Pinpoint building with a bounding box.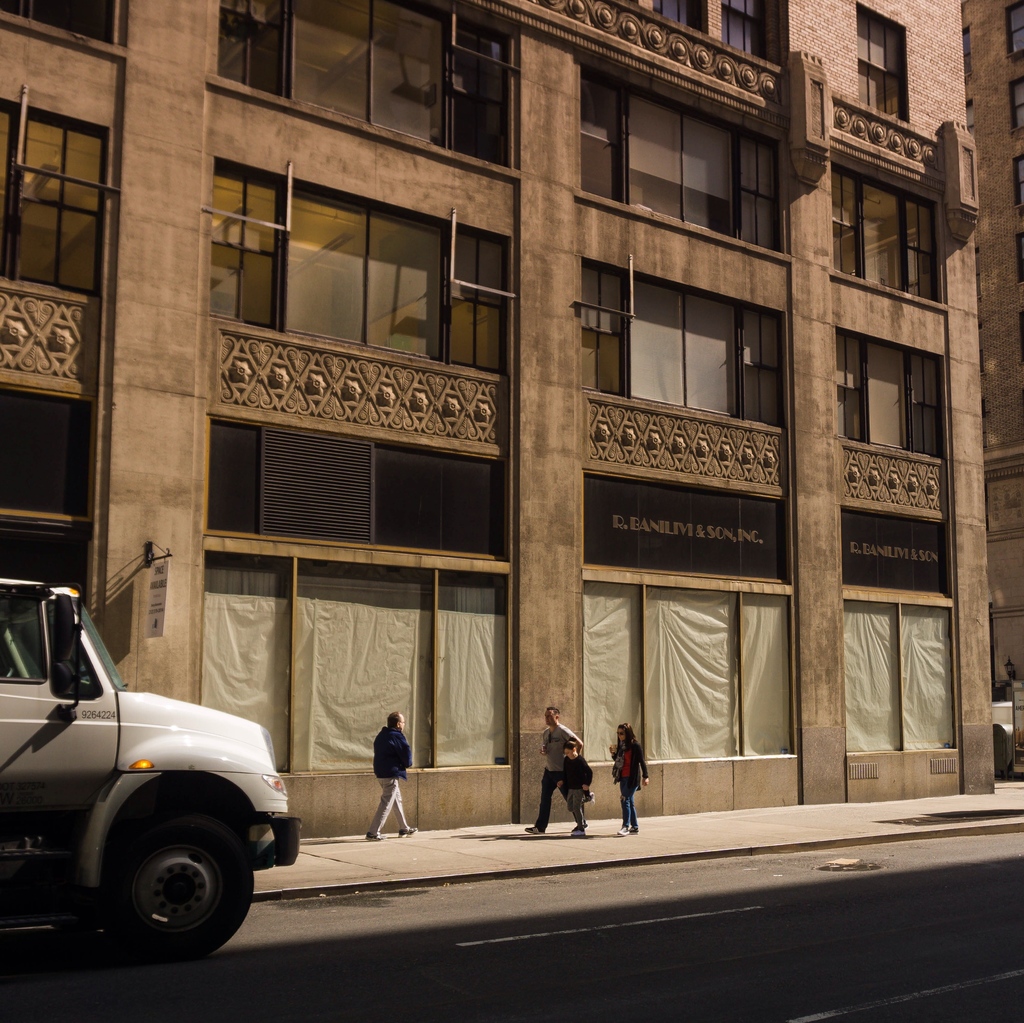
0,0,993,839.
